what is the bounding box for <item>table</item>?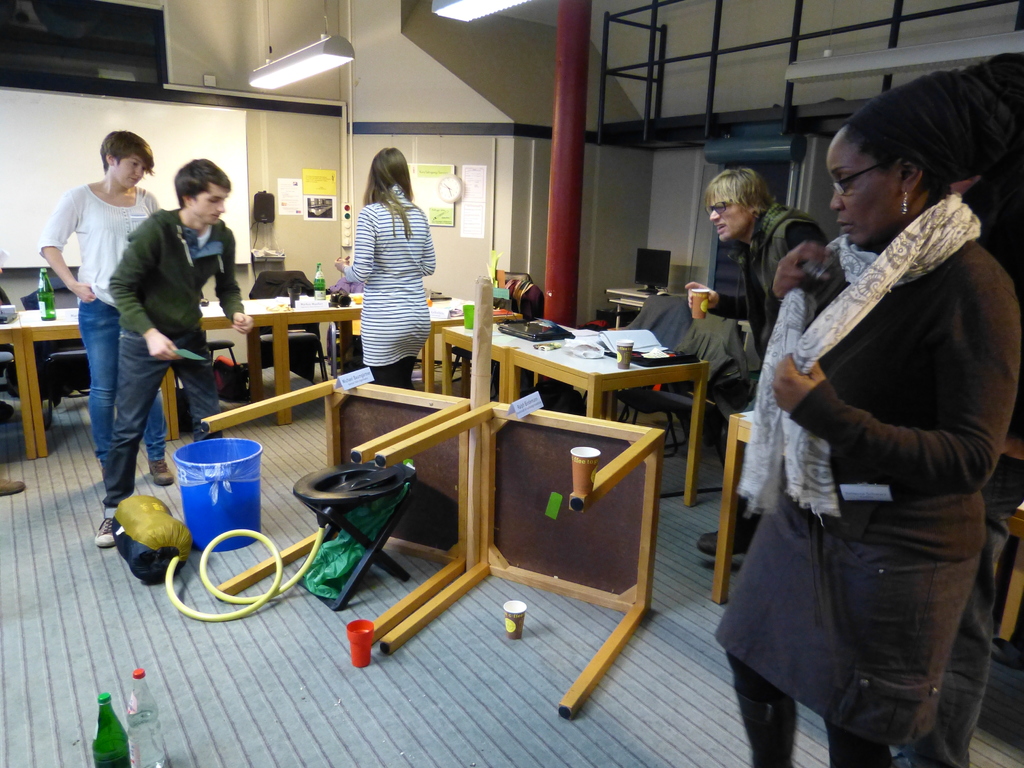
detection(604, 279, 678, 339).
